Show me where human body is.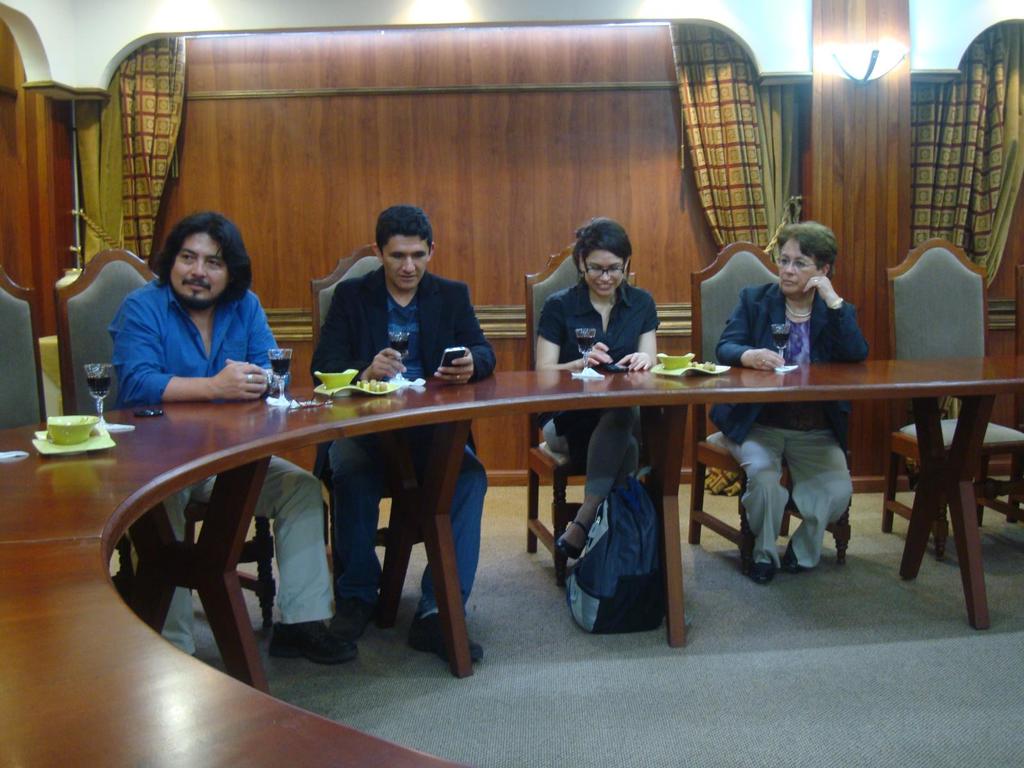
human body is at 709, 225, 866, 579.
